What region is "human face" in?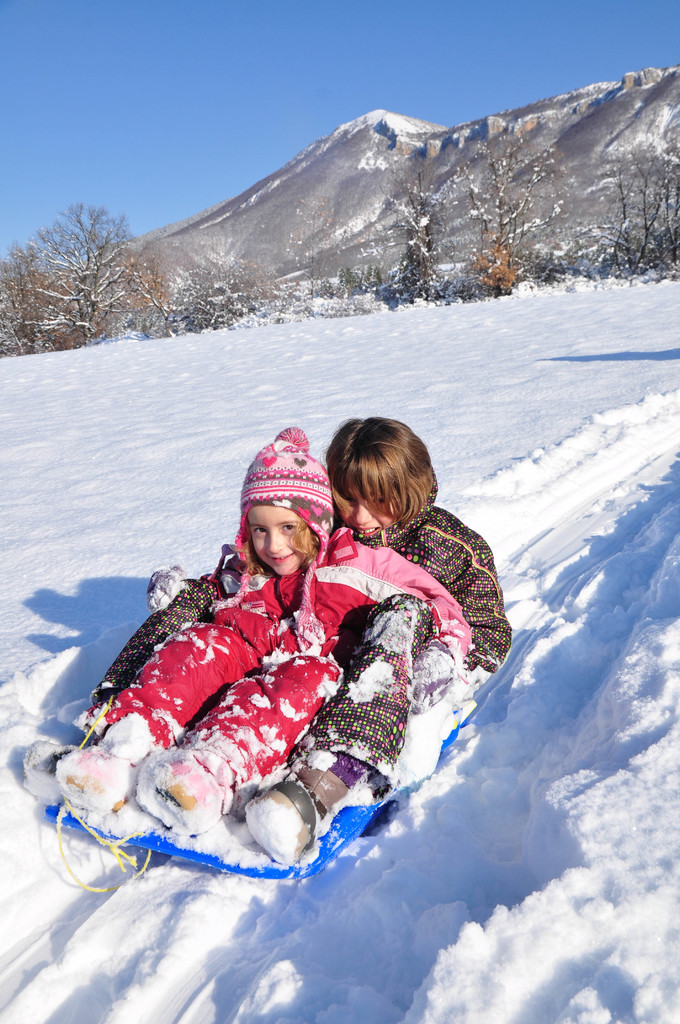
<region>245, 503, 309, 575</region>.
